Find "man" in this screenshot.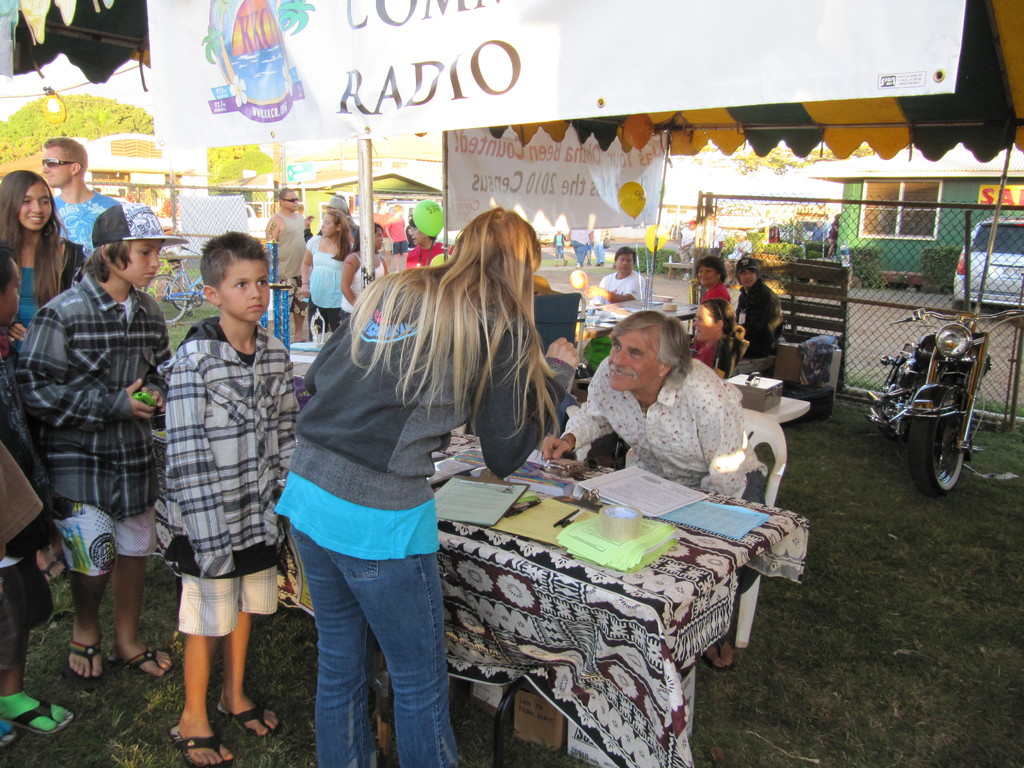
The bounding box for "man" is Rect(585, 243, 646, 312).
